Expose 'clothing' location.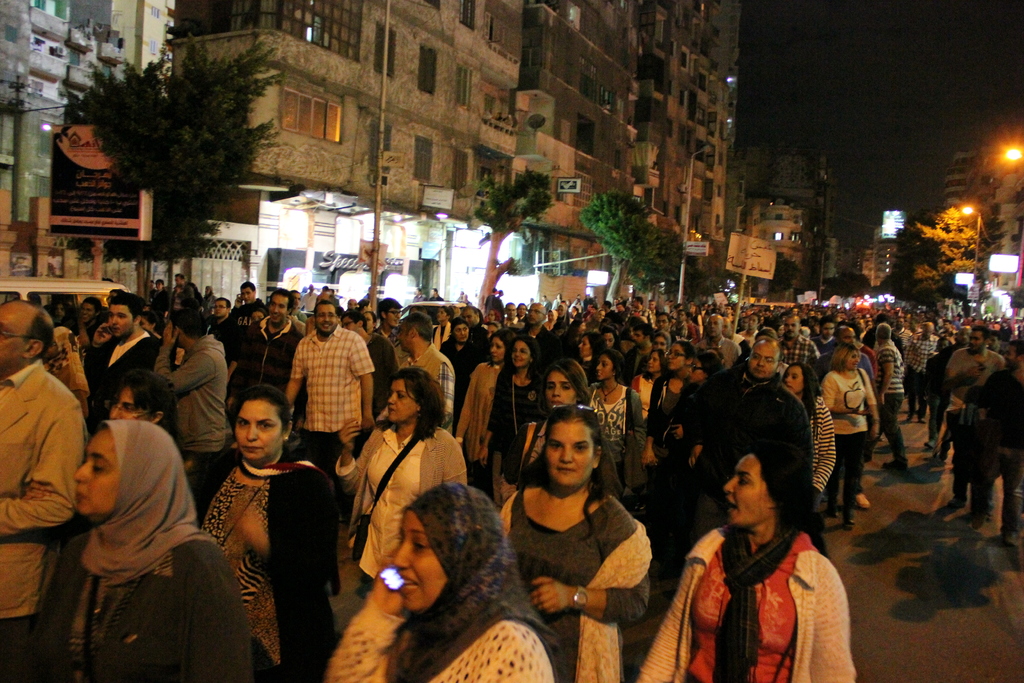
Exposed at box=[30, 519, 262, 682].
